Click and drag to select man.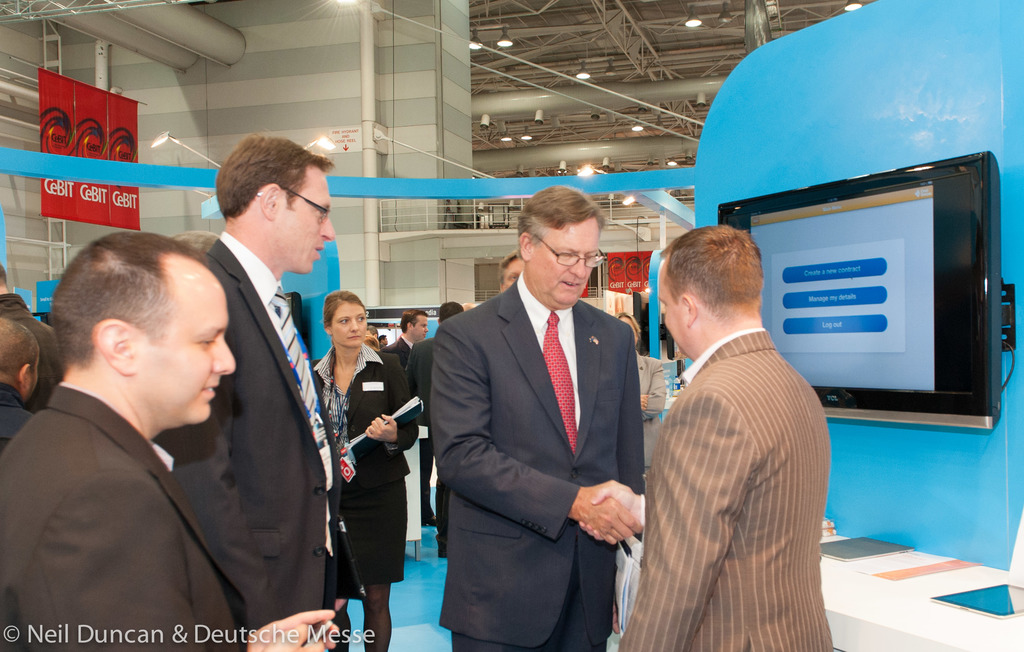
Selection: [left=615, top=225, right=835, bottom=651].
